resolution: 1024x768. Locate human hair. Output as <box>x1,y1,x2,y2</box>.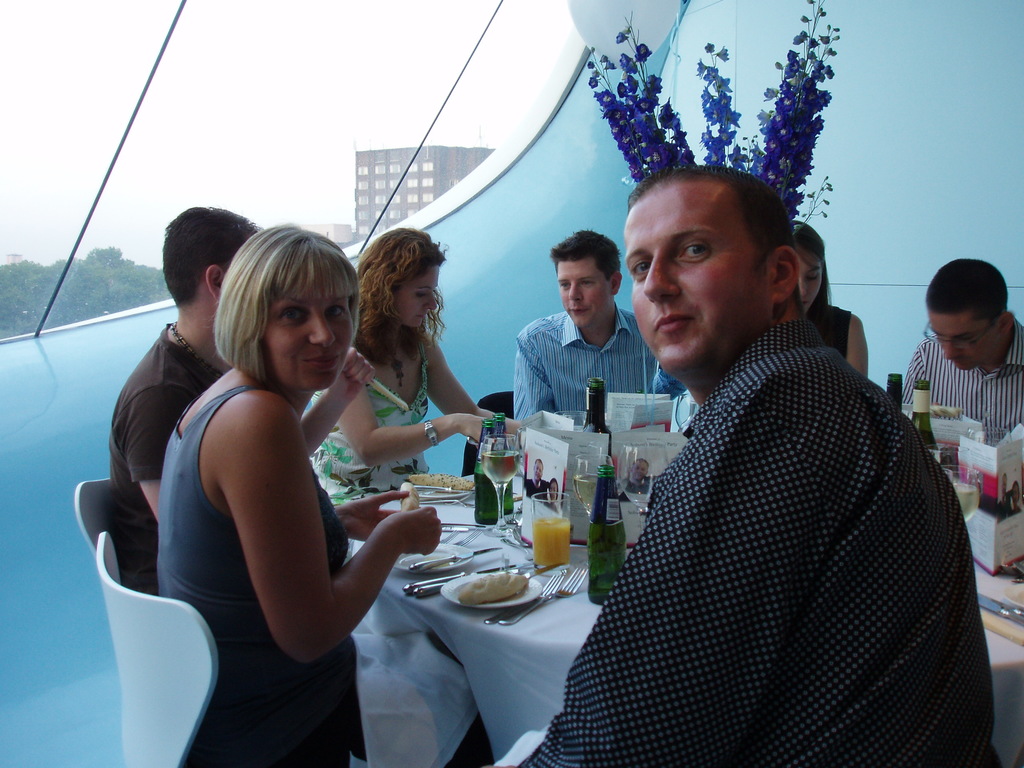
<box>925,258,1007,326</box>.
